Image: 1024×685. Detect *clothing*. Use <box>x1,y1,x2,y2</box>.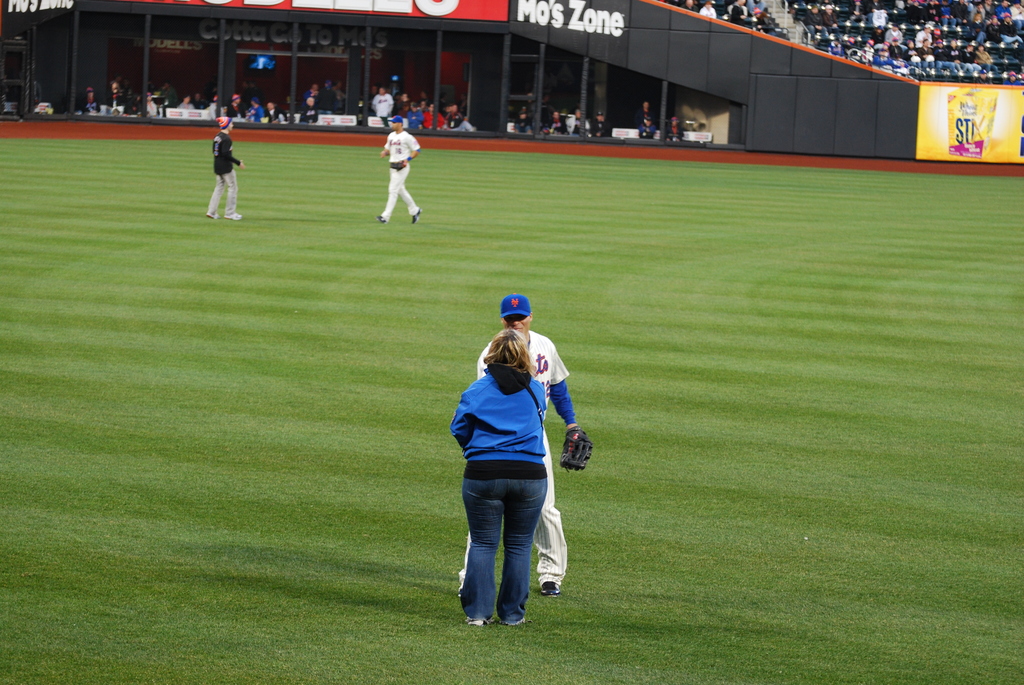
<box>371,91,394,128</box>.
